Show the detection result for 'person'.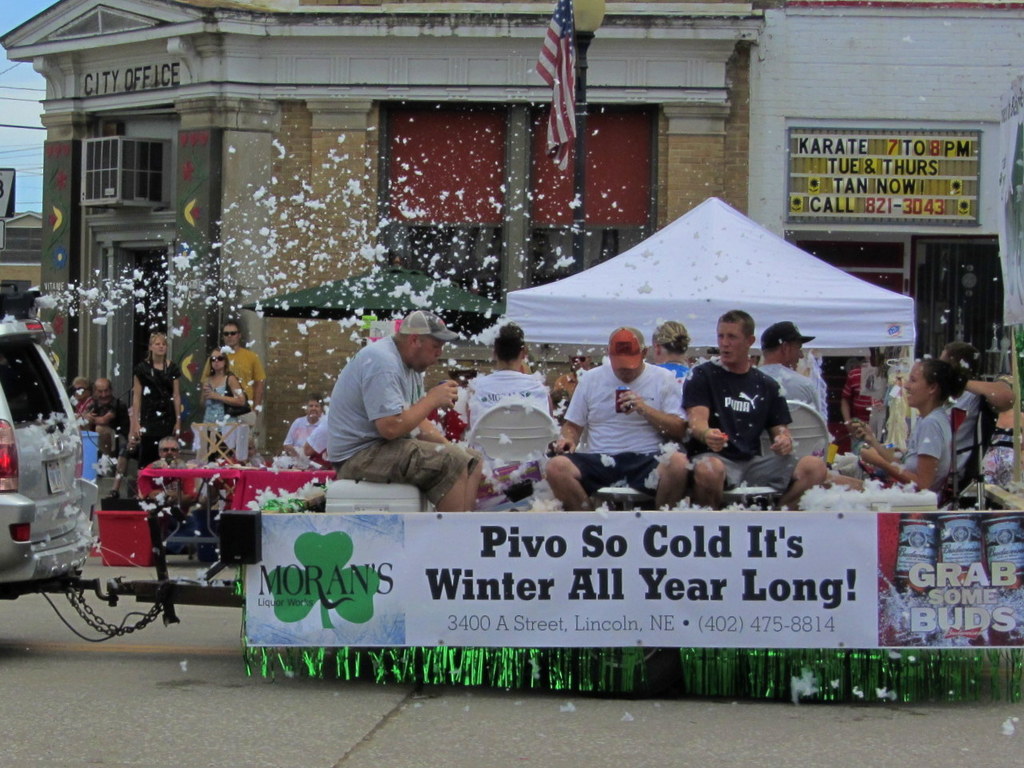
(x1=276, y1=392, x2=329, y2=457).
